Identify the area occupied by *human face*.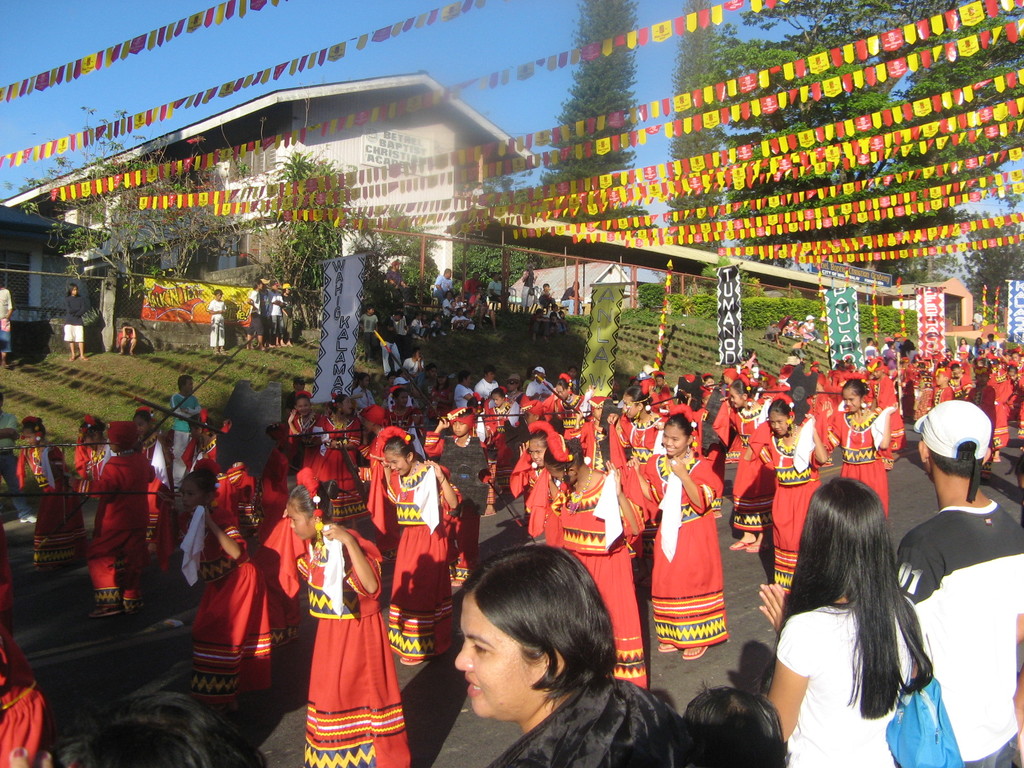
Area: region(452, 419, 467, 435).
